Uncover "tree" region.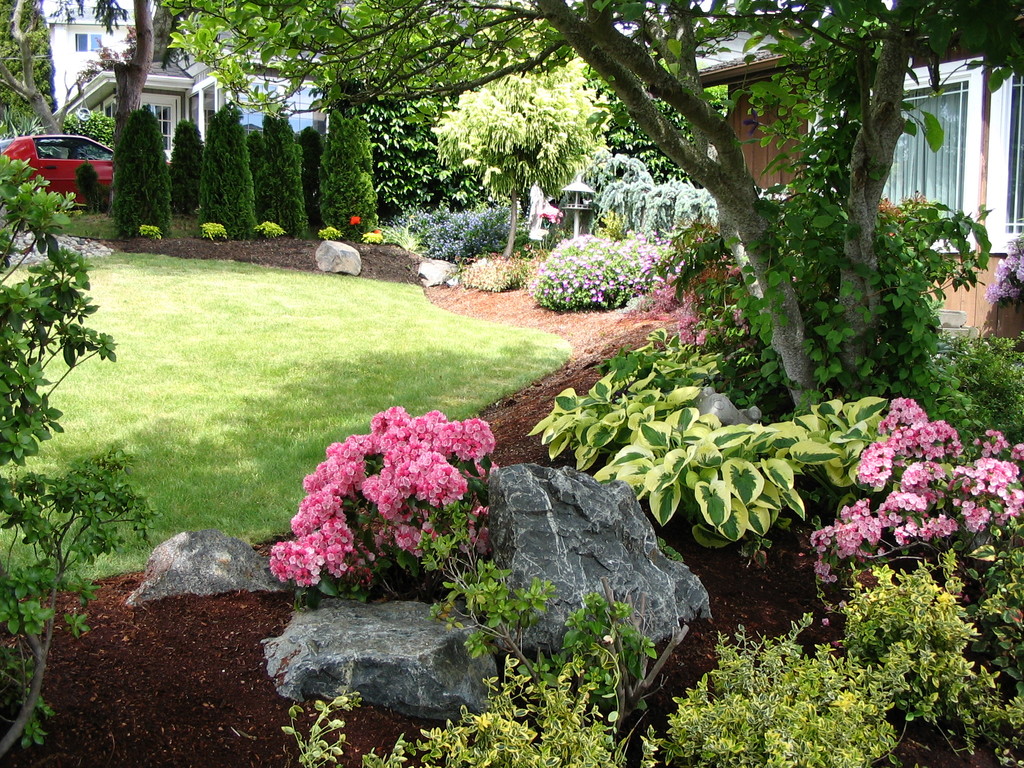
Uncovered: Rect(104, 98, 173, 244).
